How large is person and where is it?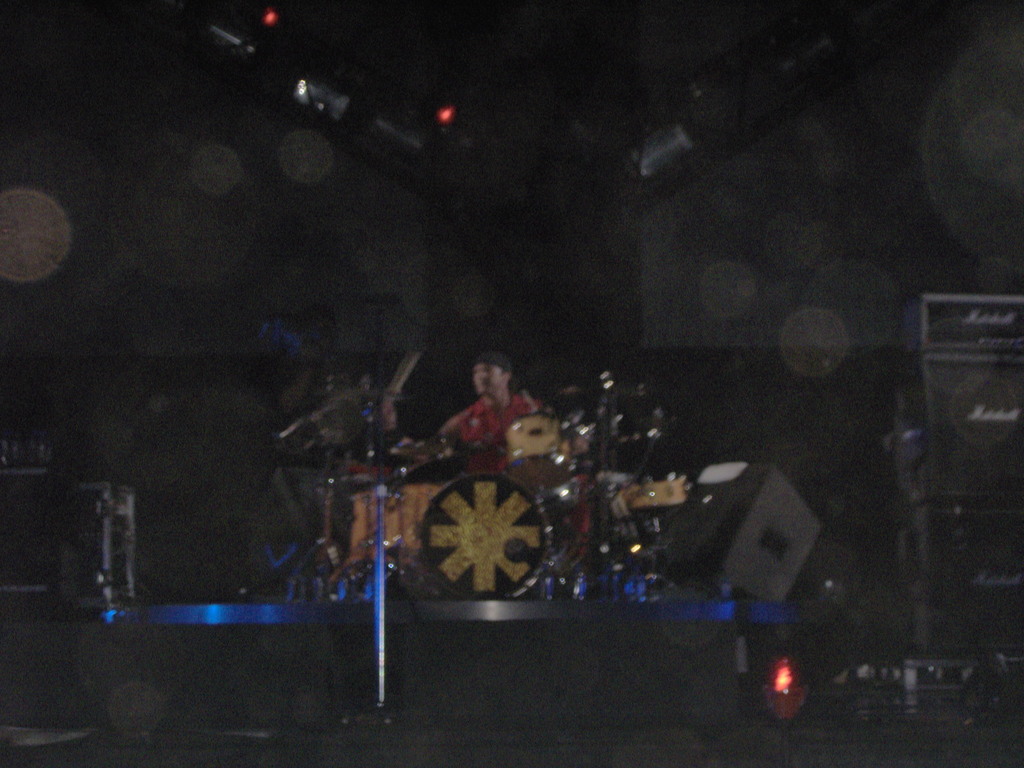
Bounding box: bbox(271, 308, 400, 435).
